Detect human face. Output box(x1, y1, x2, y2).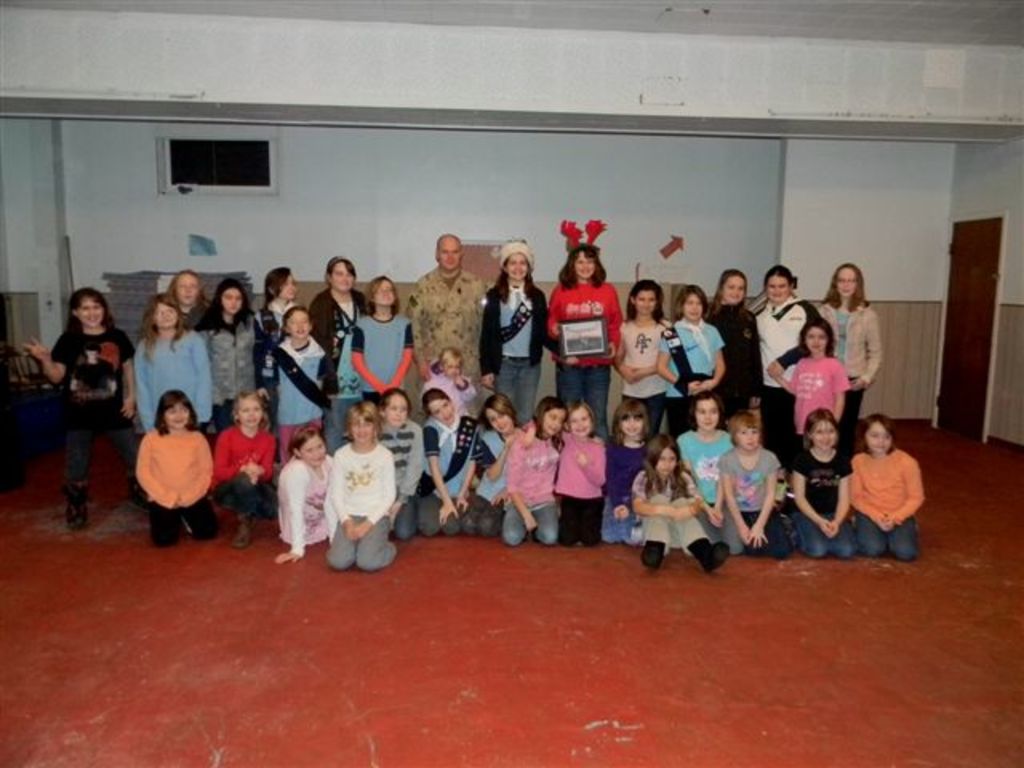
box(506, 253, 528, 282).
